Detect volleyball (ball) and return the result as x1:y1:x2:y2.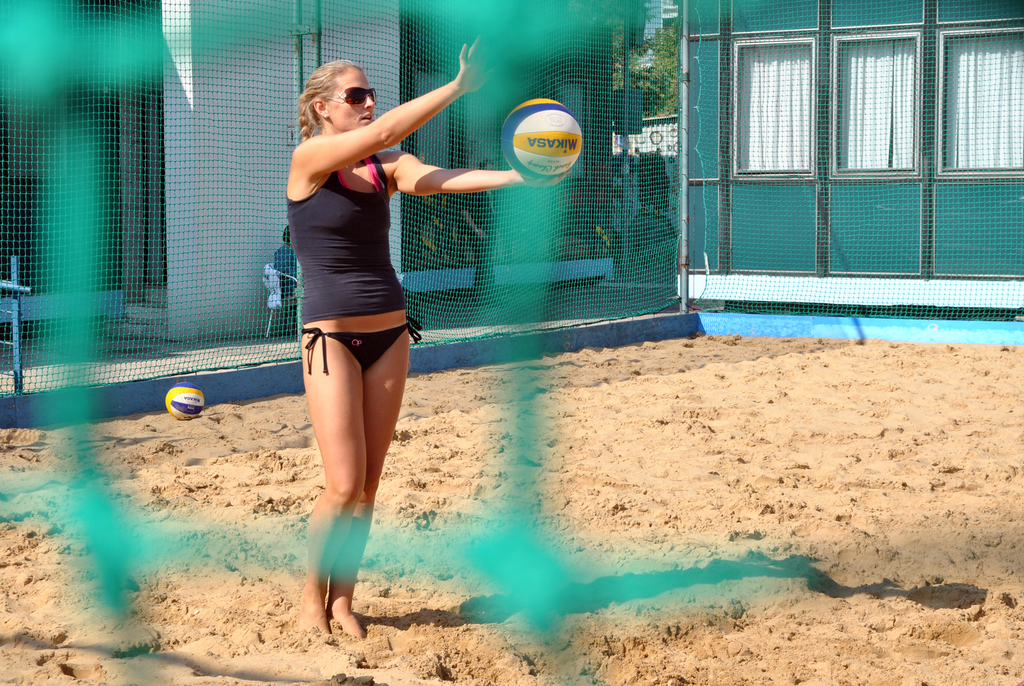
165:384:210:421.
